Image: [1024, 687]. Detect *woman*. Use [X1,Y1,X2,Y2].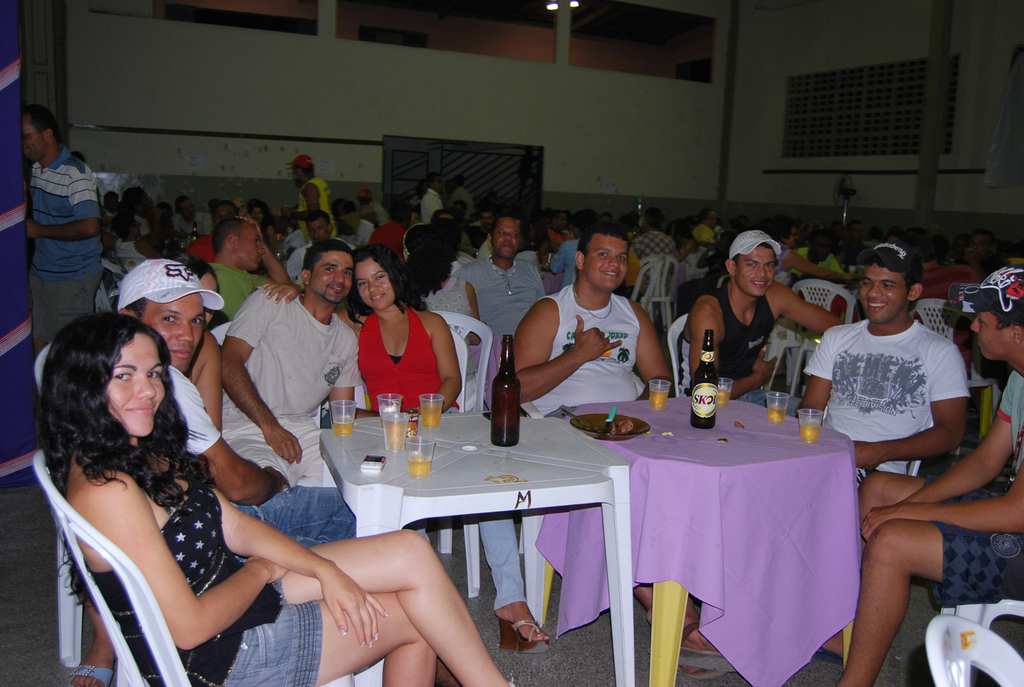
[403,221,494,415].
